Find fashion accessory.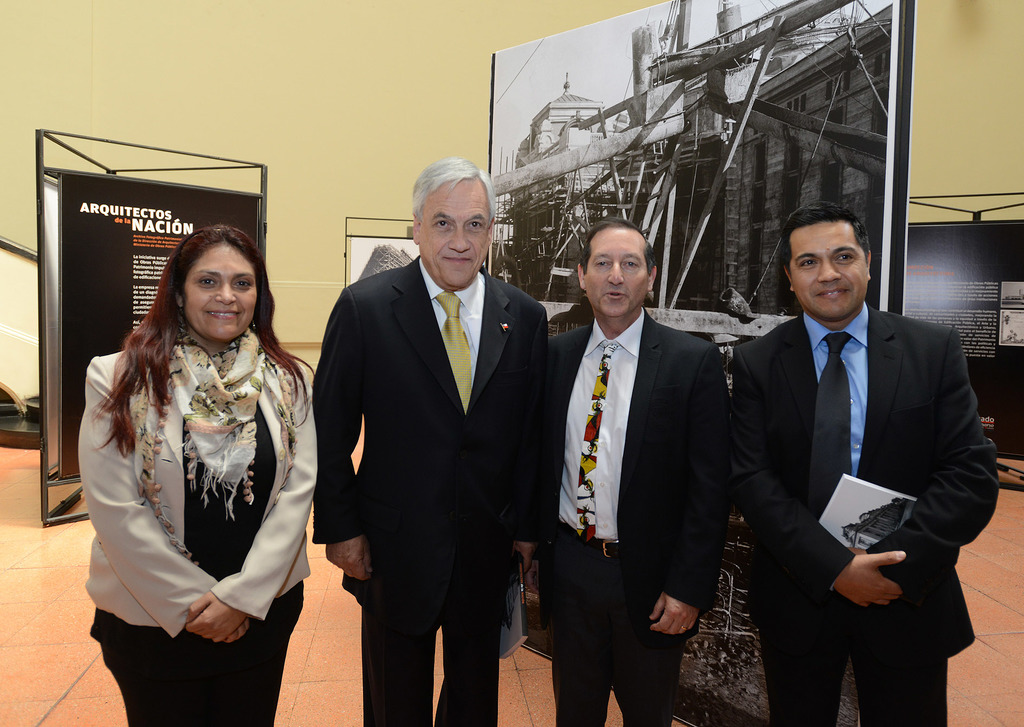
BBox(138, 330, 298, 562).
